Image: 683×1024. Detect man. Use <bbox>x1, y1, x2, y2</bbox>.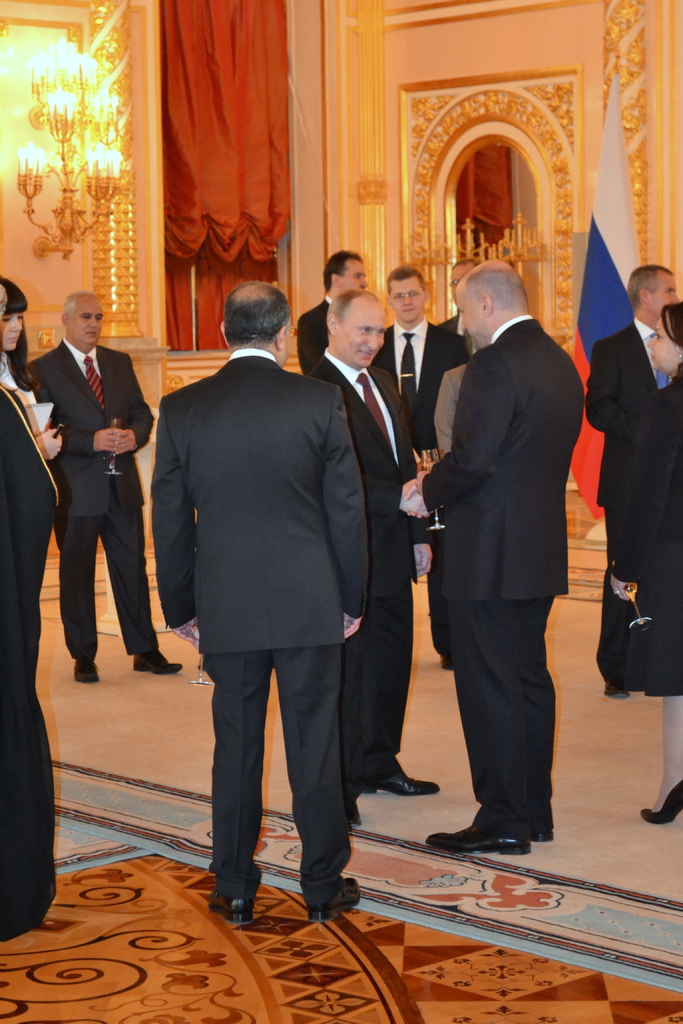
<bbox>150, 262, 398, 925</bbox>.
